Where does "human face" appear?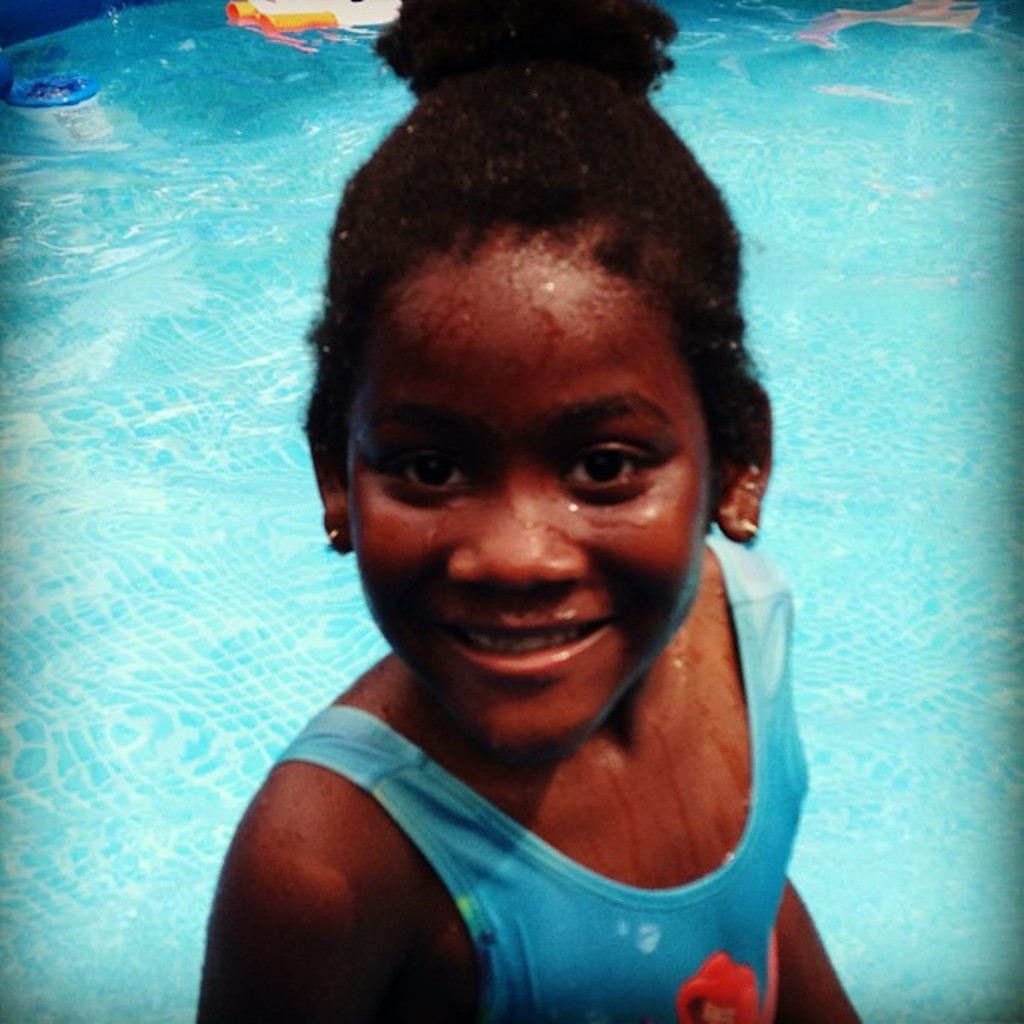
Appears at <box>340,223,713,758</box>.
